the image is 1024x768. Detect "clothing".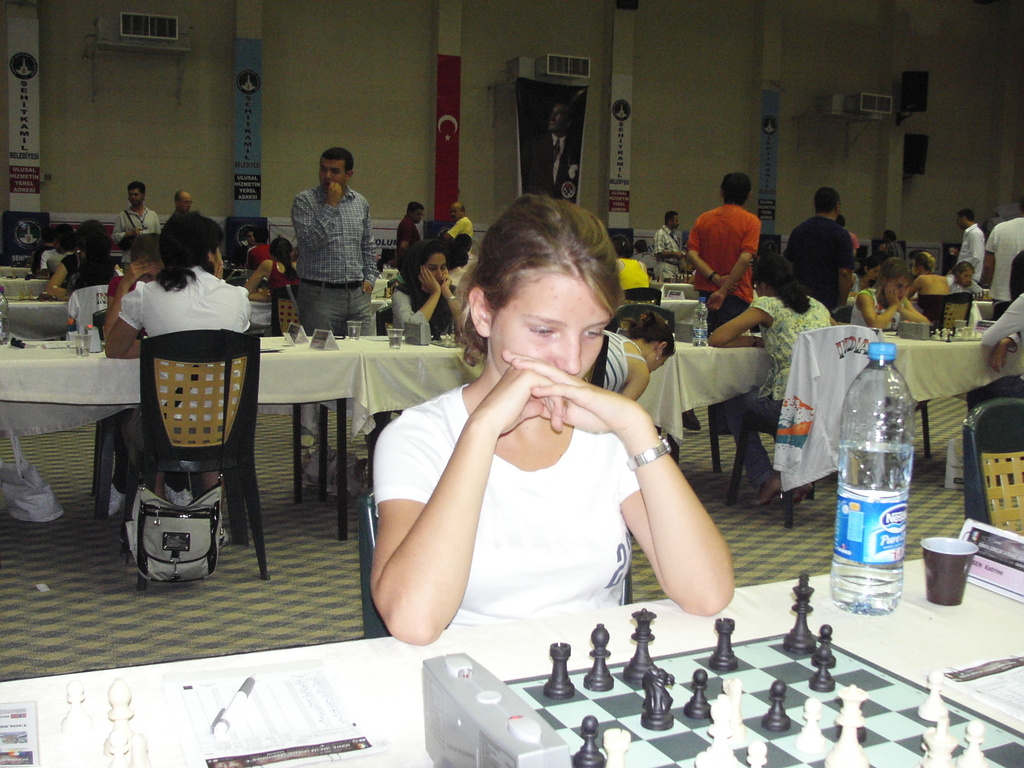
Detection: x1=847, y1=289, x2=899, y2=323.
